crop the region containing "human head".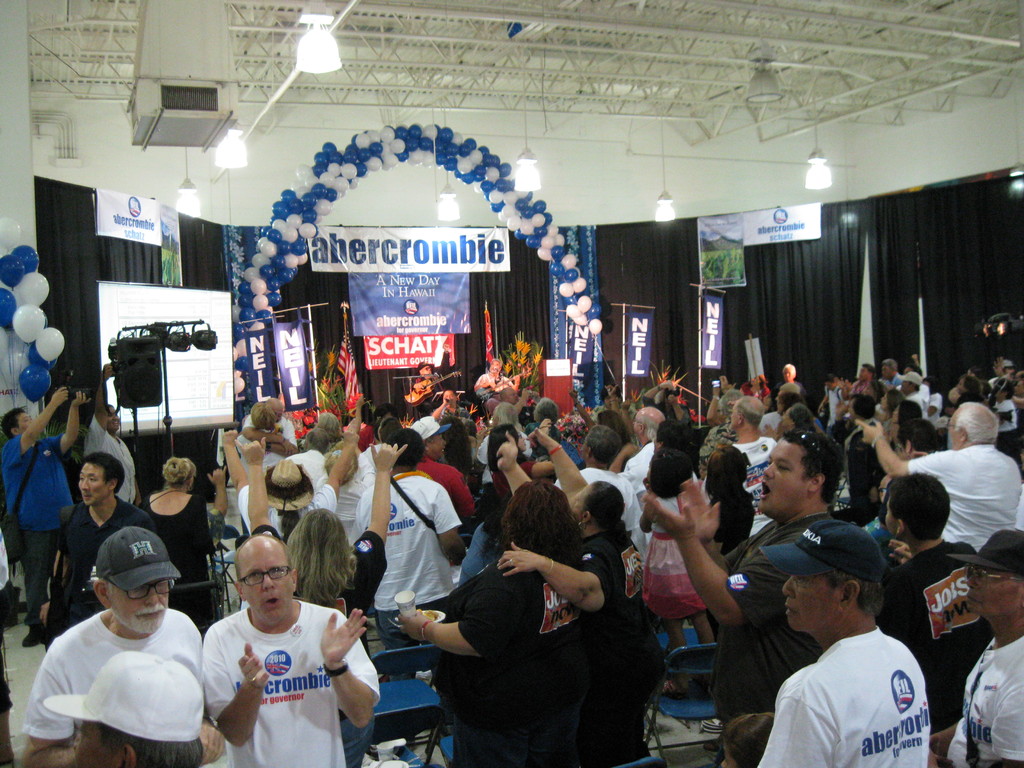
Crop region: 846 394 862 419.
